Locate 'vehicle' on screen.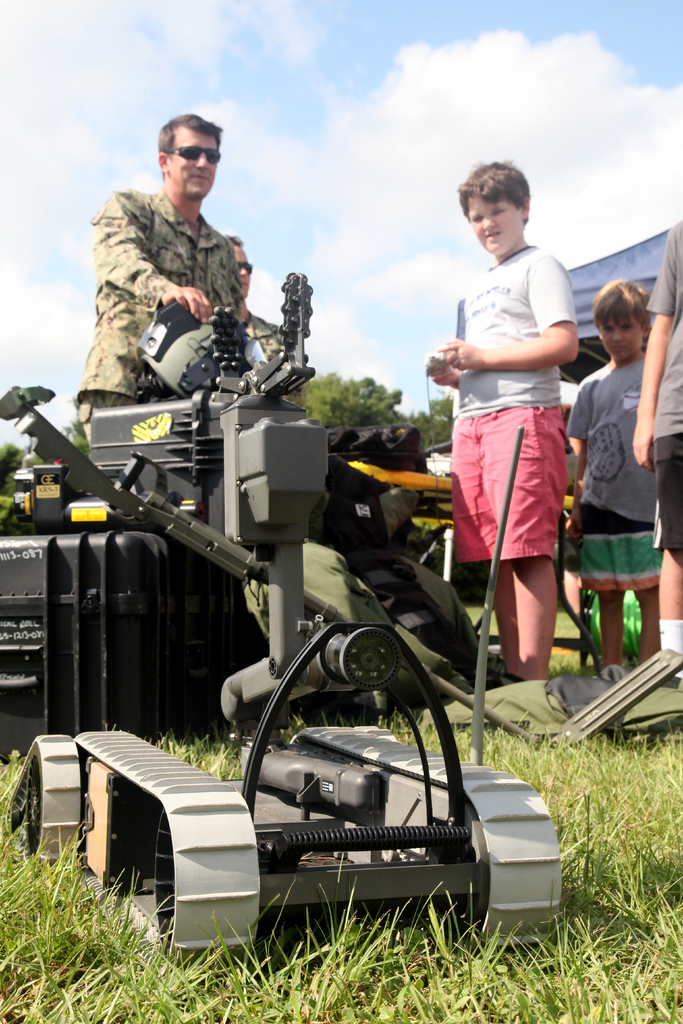
On screen at detection(45, 344, 589, 944).
